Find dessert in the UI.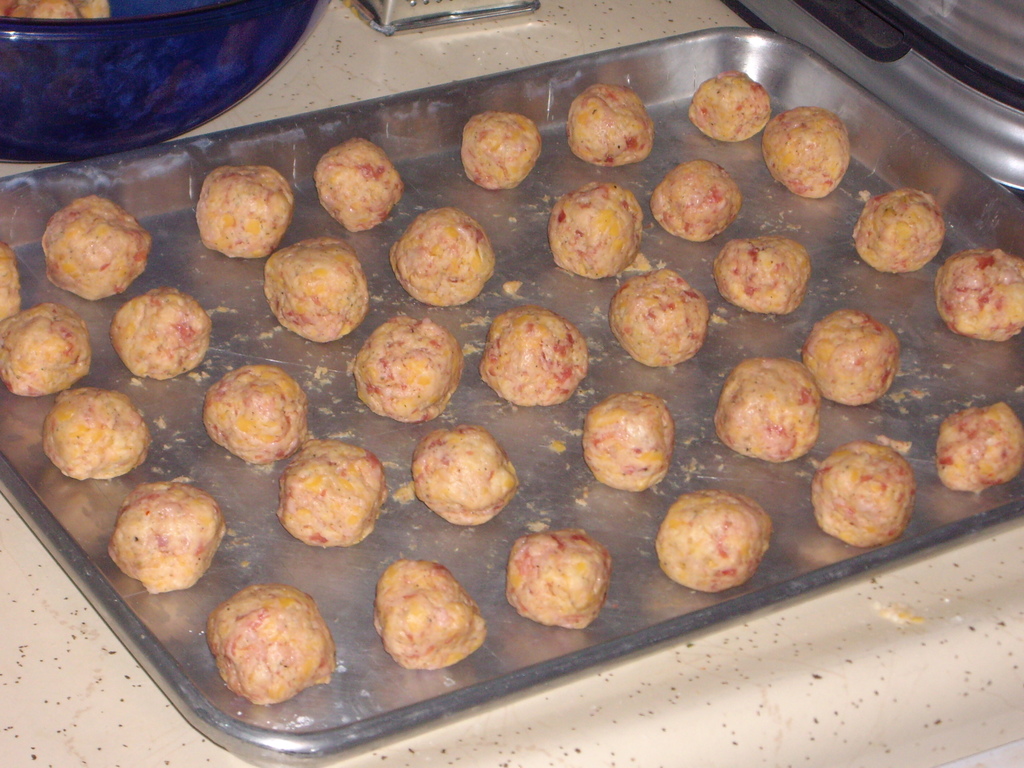
UI element at <bbox>850, 187, 947, 273</bbox>.
